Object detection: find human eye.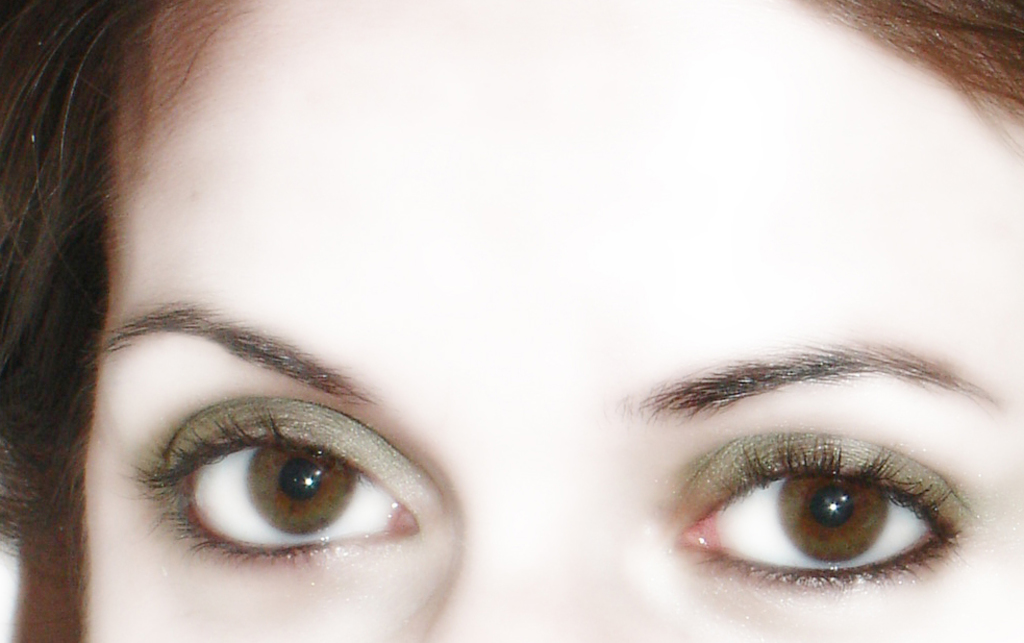
[664,430,978,617].
